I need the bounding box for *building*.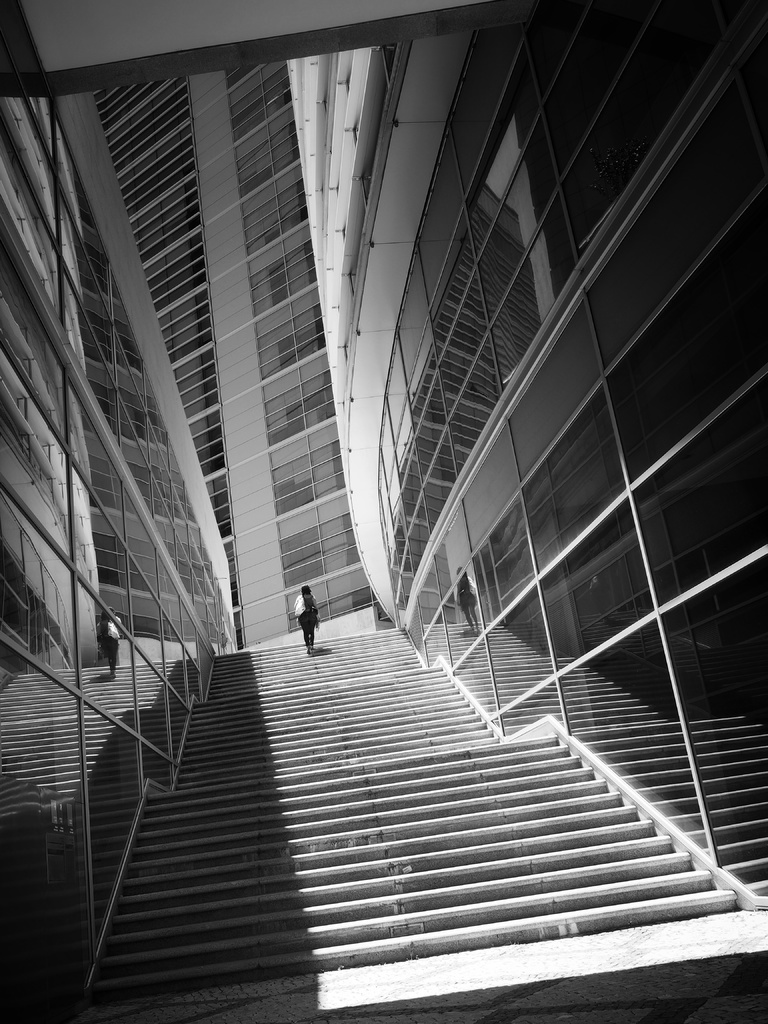
Here it is: (0, 0, 767, 1023).
